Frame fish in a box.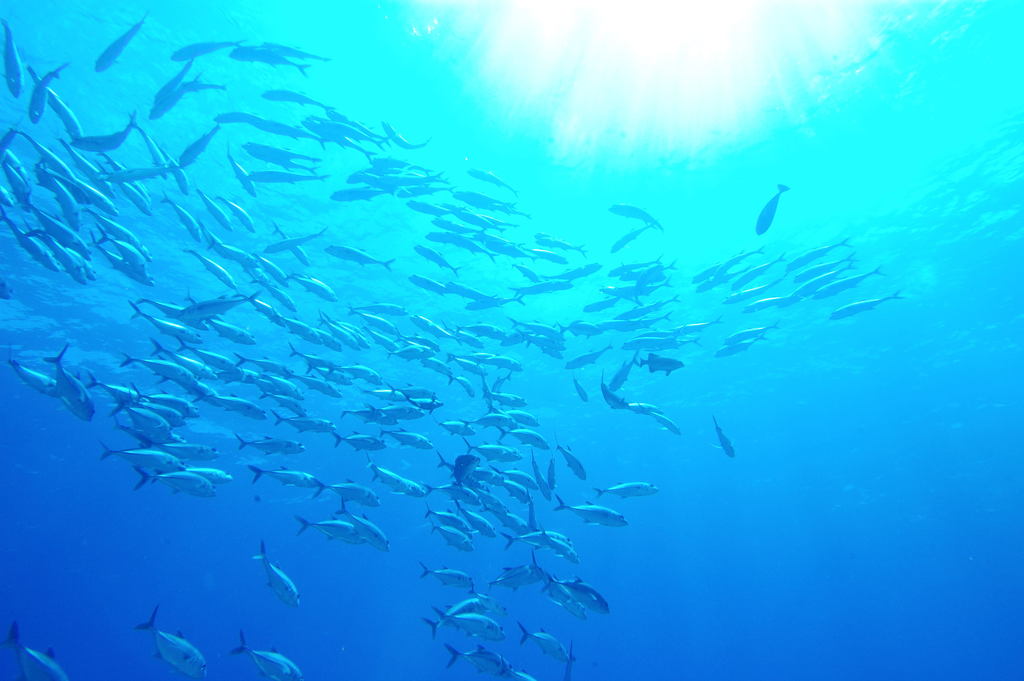
[482, 238, 533, 262].
